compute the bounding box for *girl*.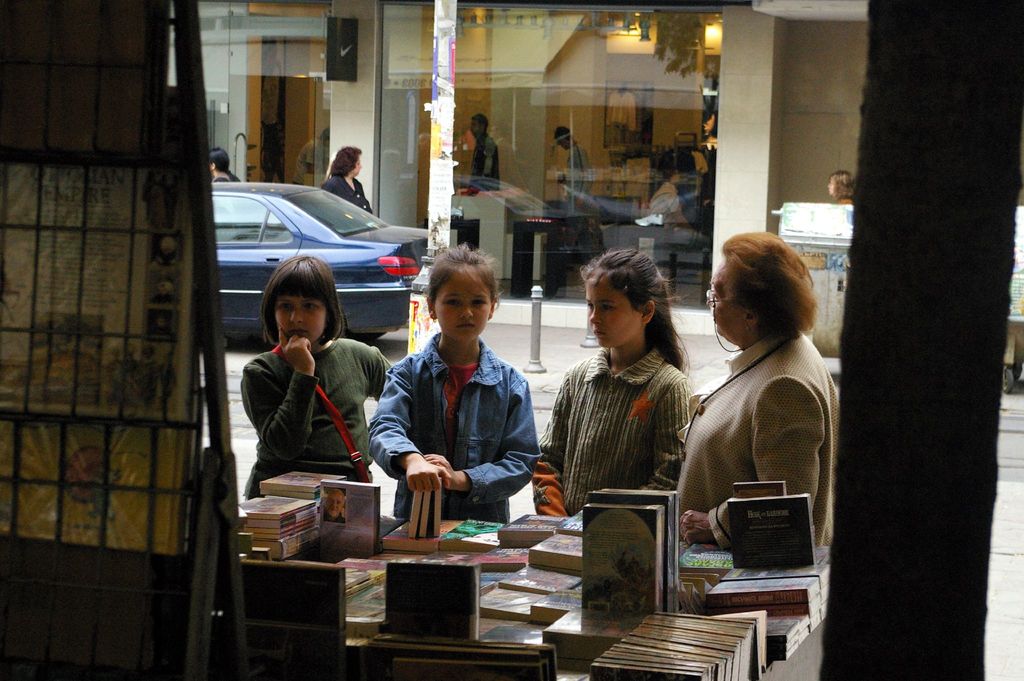
(239, 249, 394, 496).
